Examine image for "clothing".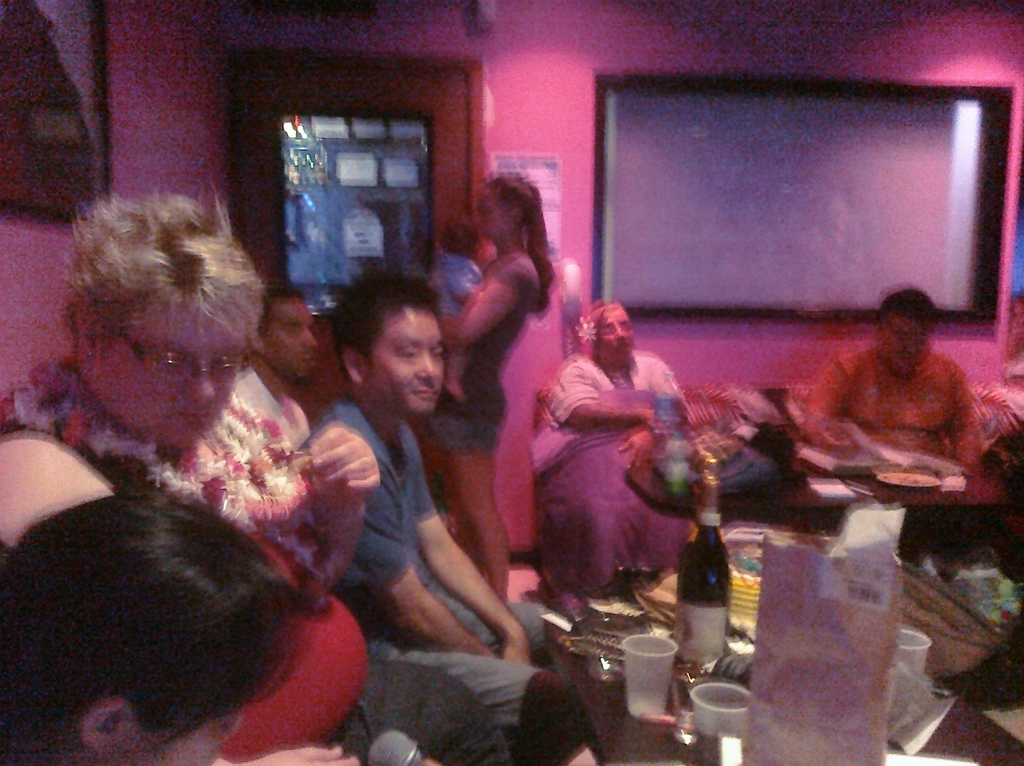
Examination result: box=[804, 328, 1018, 516].
